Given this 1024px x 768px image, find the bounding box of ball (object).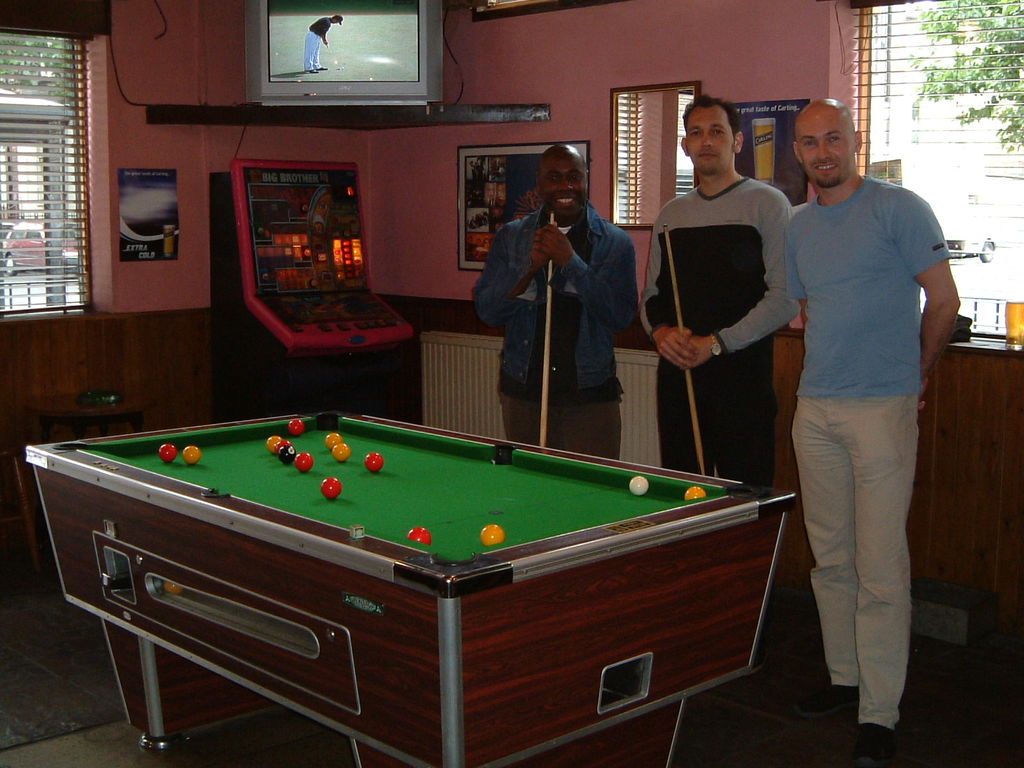
bbox=(275, 438, 289, 454).
